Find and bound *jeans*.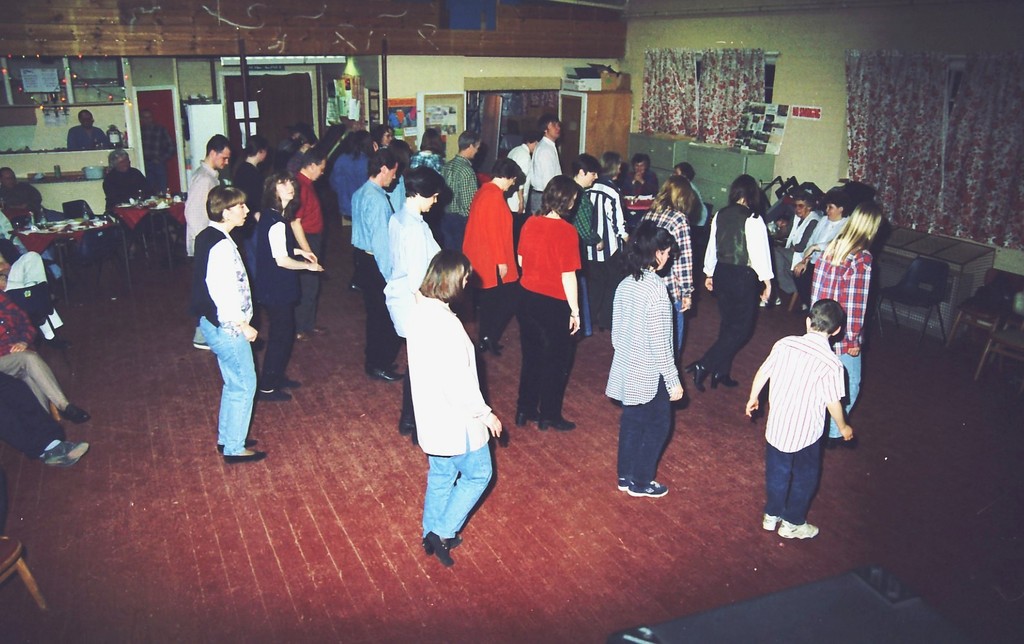
Bound: left=189, top=309, right=256, bottom=466.
